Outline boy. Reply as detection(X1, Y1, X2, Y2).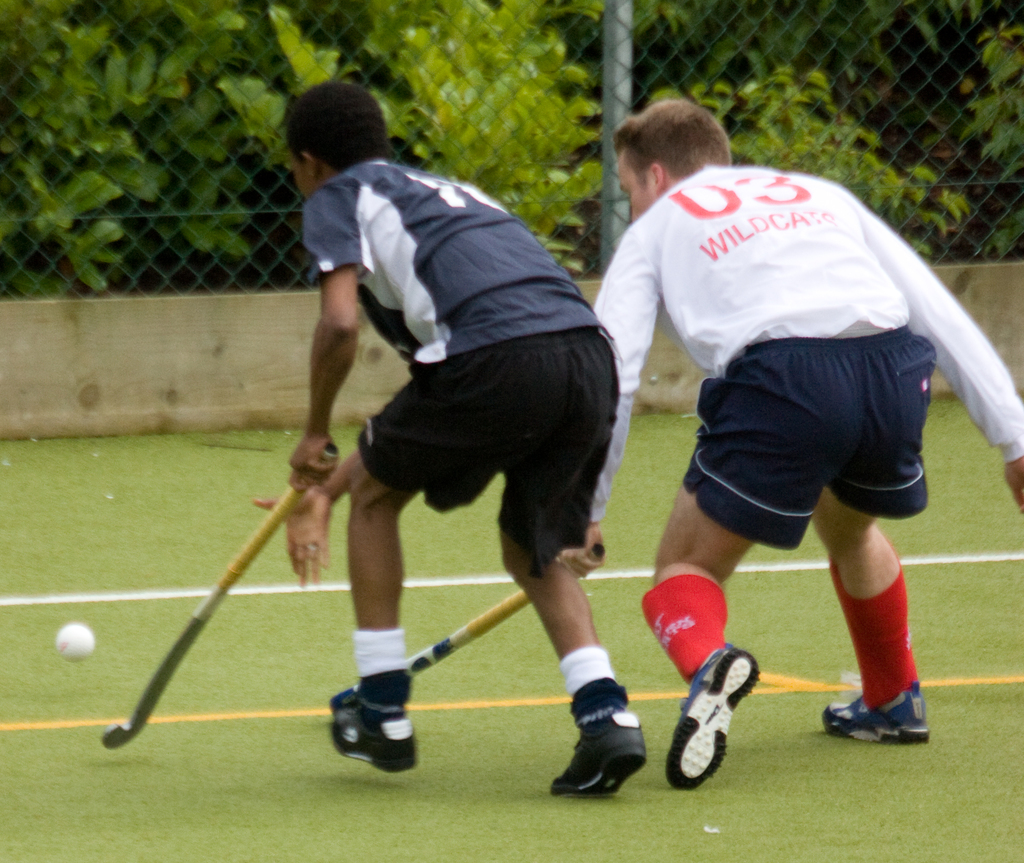
detection(556, 99, 1023, 798).
